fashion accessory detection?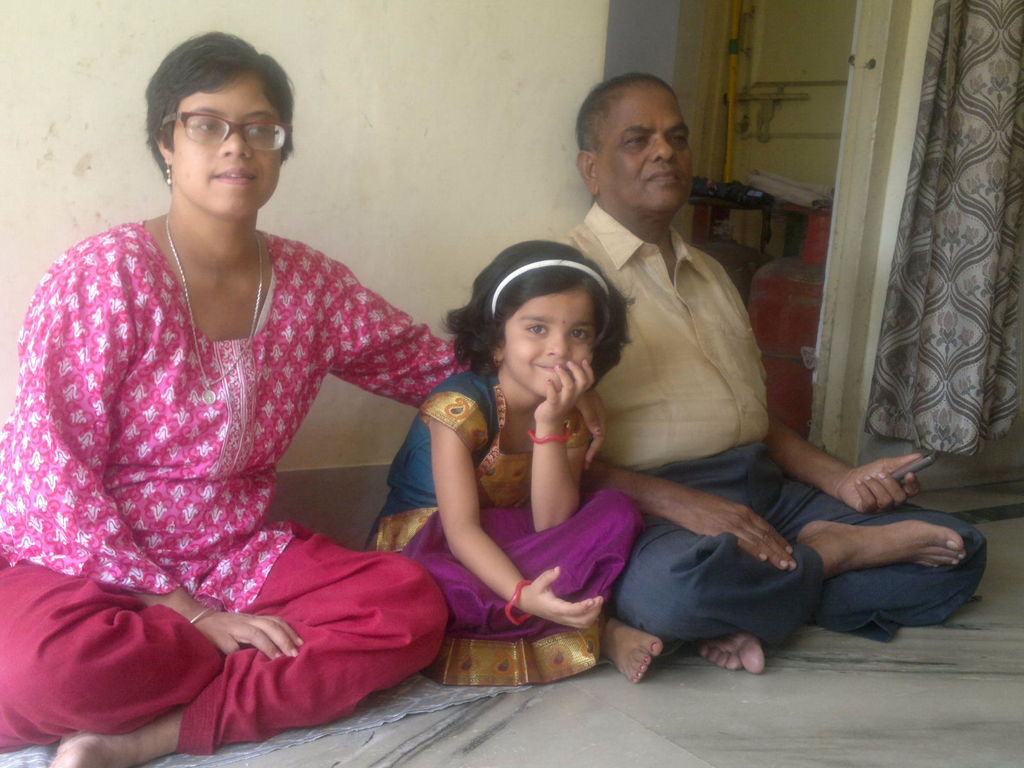
crop(595, 430, 598, 431)
